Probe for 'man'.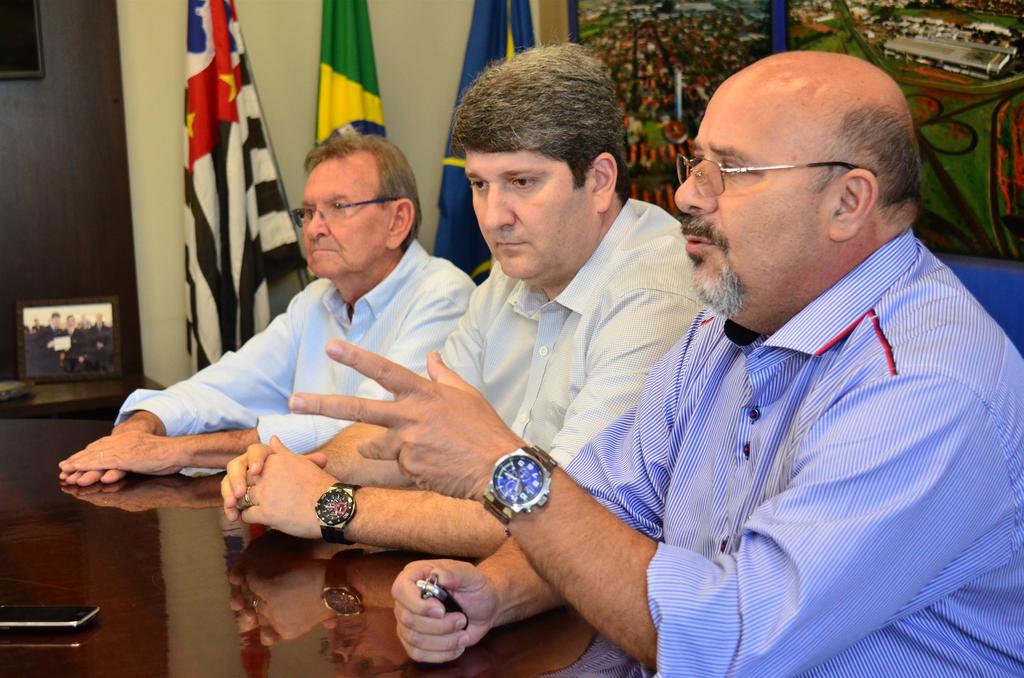
Probe result: (x1=221, y1=28, x2=708, y2=561).
